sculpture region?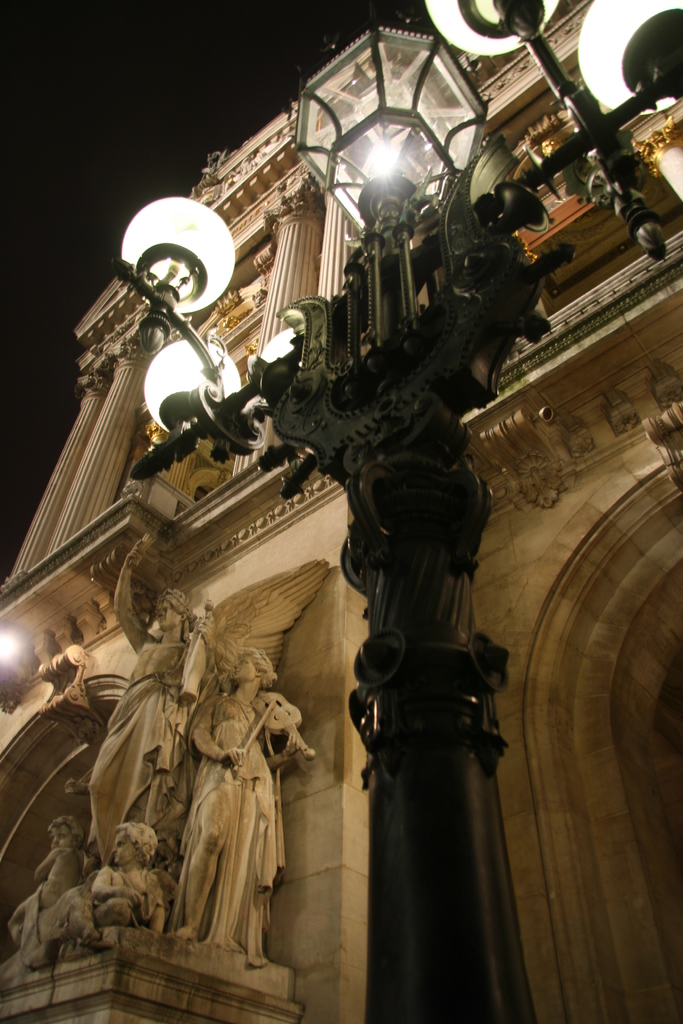
detection(23, 810, 97, 941)
